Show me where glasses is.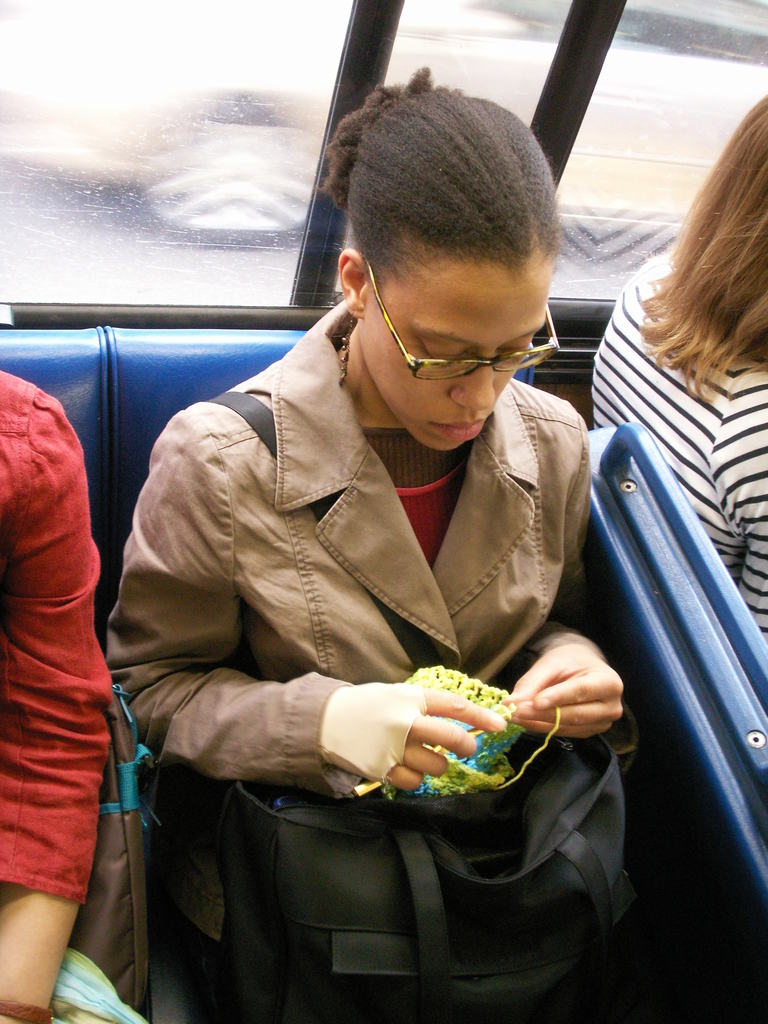
glasses is at 359 252 562 385.
